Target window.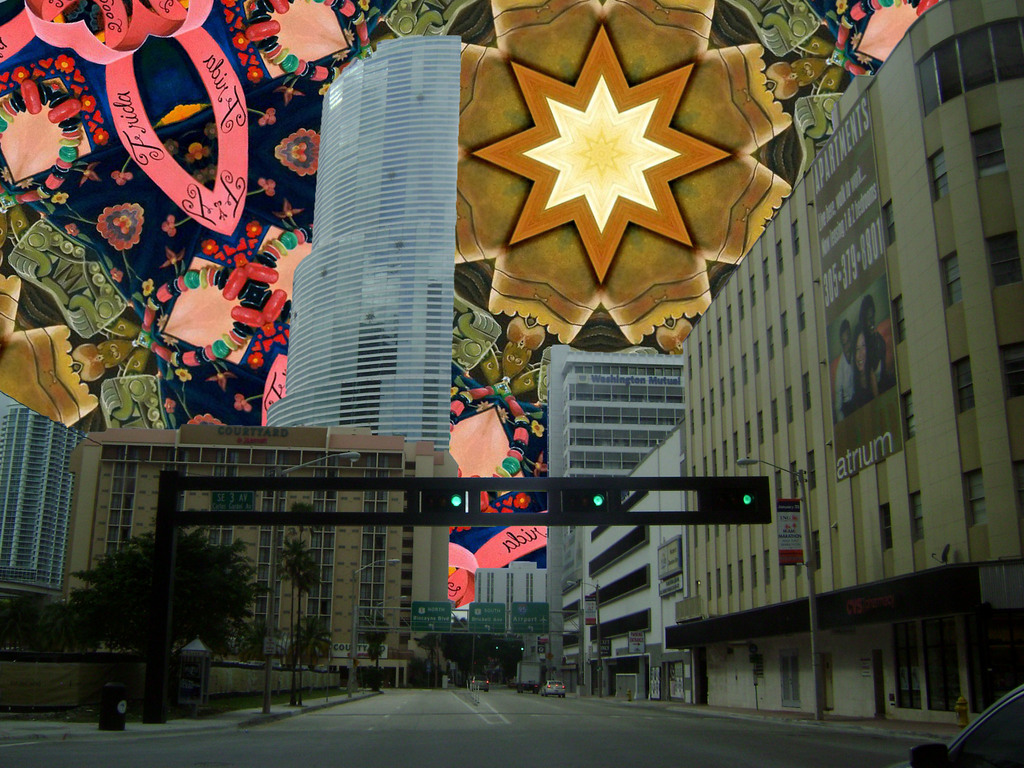
Target region: 802,374,808,413.
